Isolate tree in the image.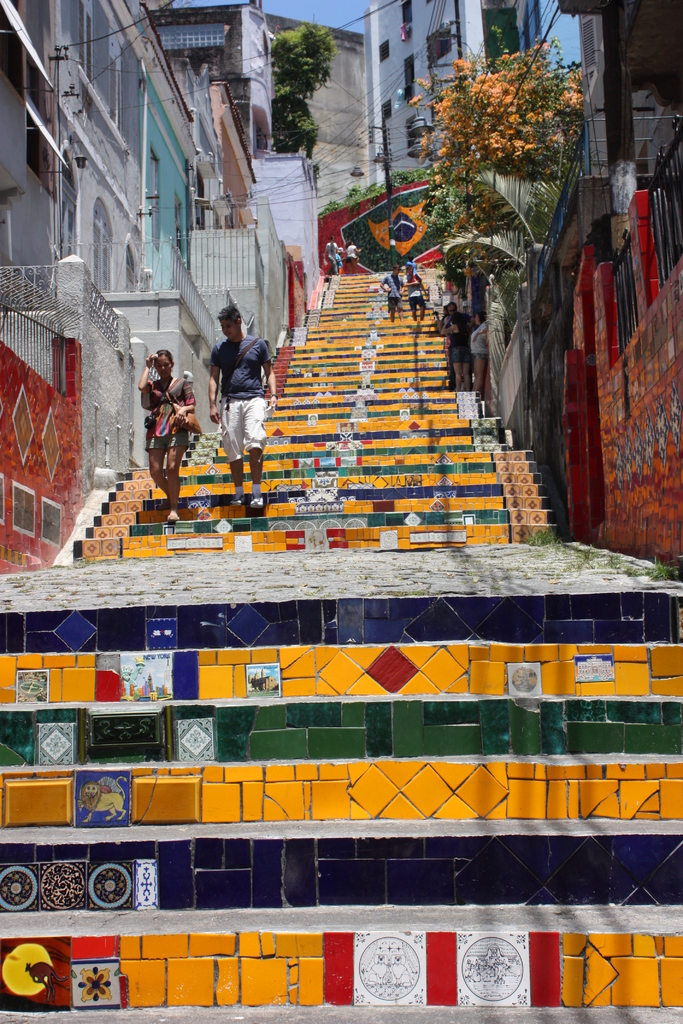
Isolated region: x1=318, y1=166, x2=422, y2=217.
